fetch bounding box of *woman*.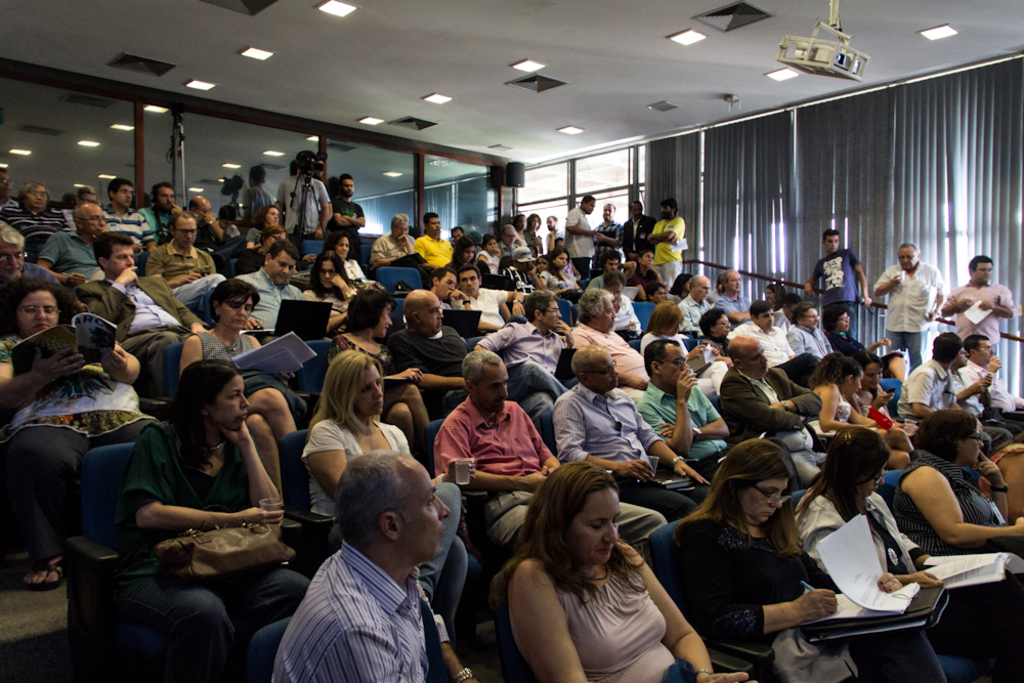
Bbox: box(172, 275, 321, 520).
